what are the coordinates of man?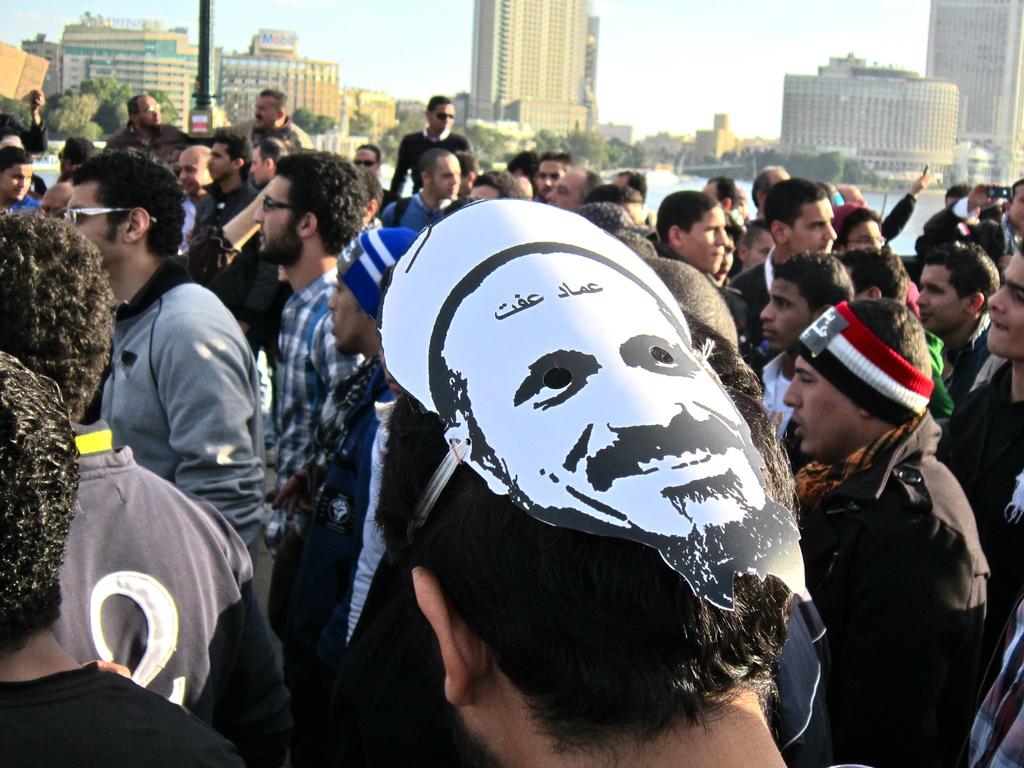
{"x1": 832, "y1": 183, "x2": 872, "y2": 205}.
